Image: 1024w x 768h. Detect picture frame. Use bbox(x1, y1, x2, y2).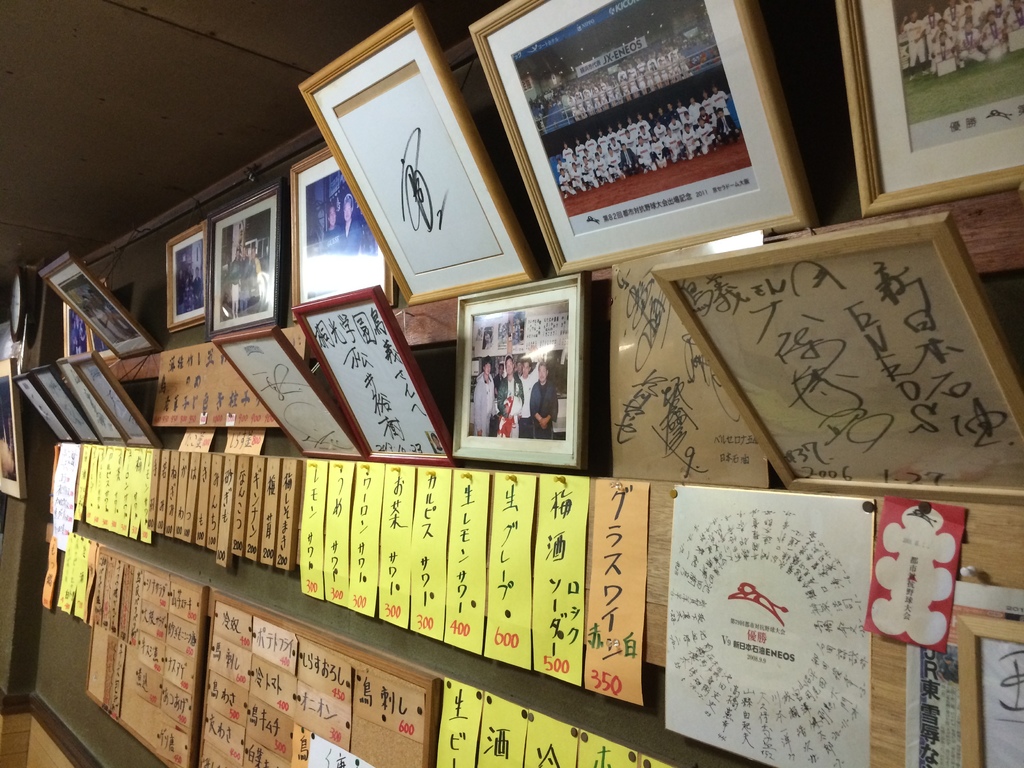
bbox(200, 186, 285, 328).
